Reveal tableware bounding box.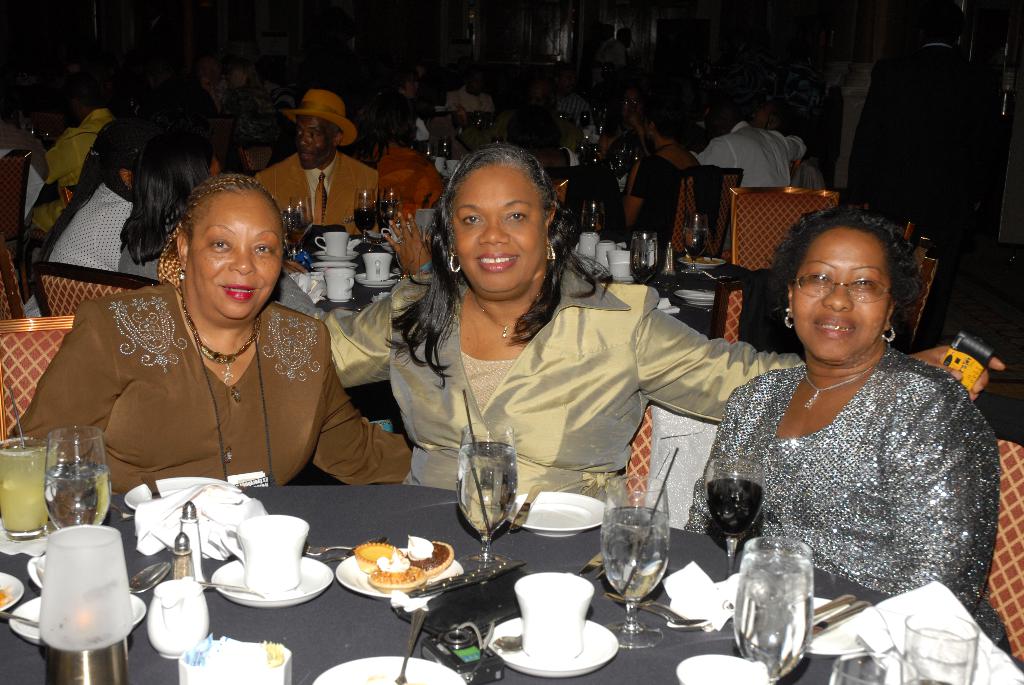
Revealed: left=40, top=524, right=138, bottom=684.
